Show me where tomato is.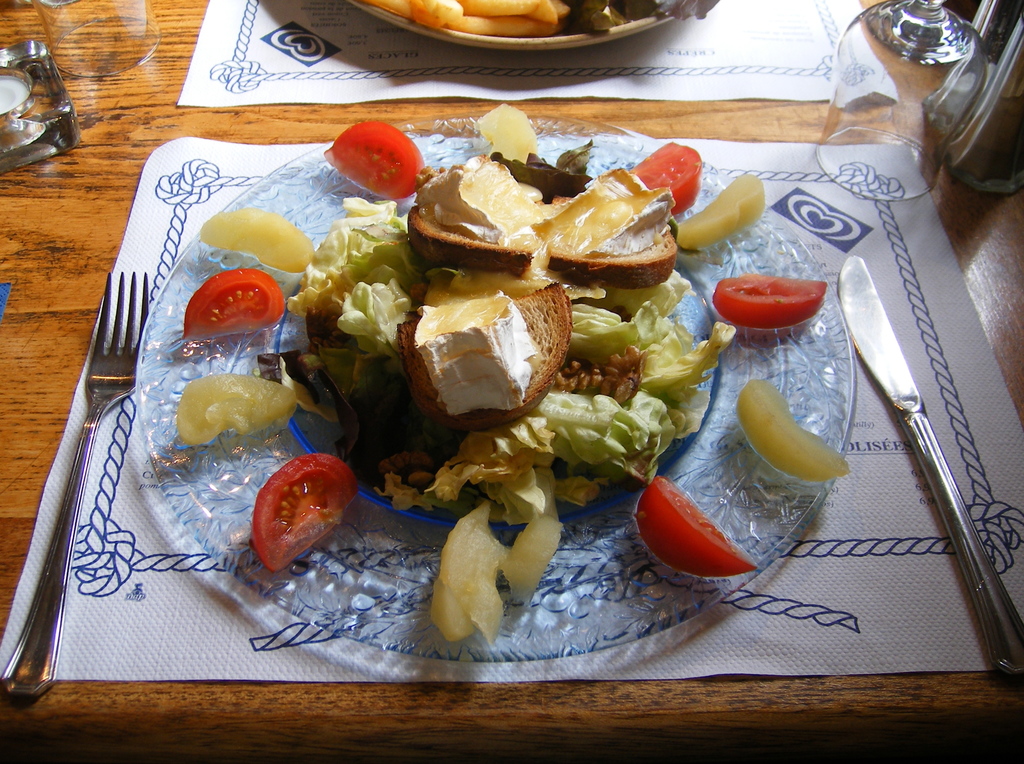
tomato is at rect(631, 137, 701, 216).
